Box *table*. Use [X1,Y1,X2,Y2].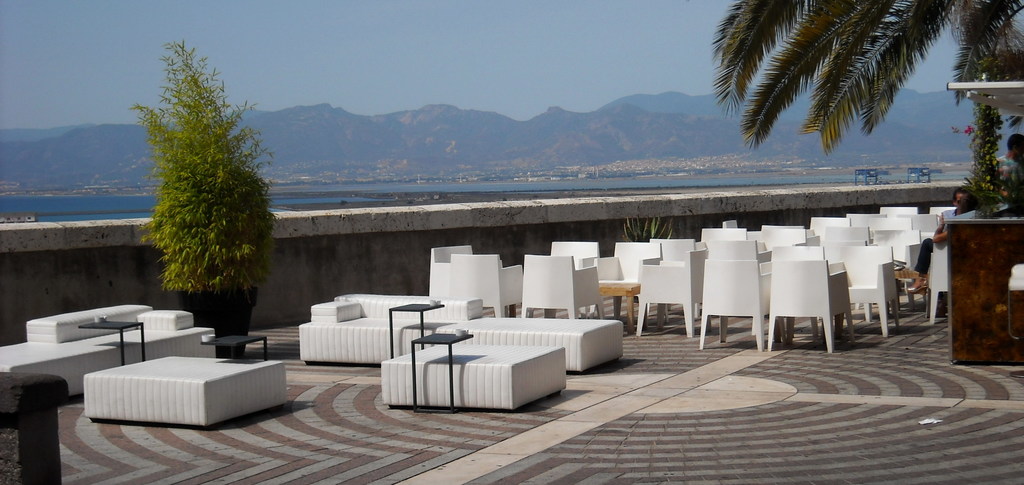
[387,301,444,358].
